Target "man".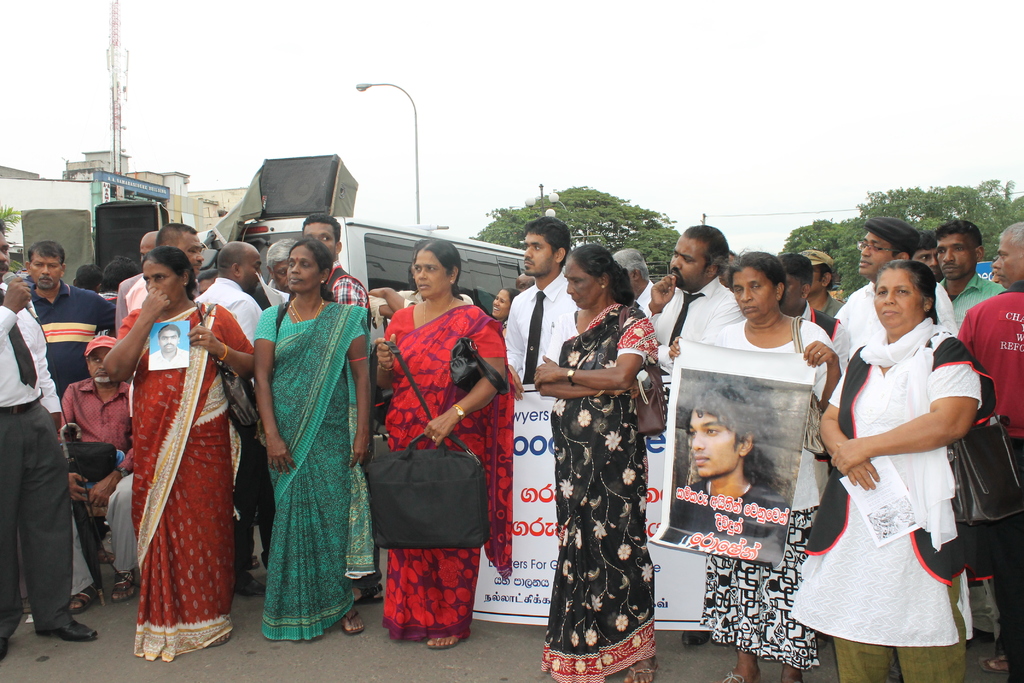
Target region: (828,215,960,370).
